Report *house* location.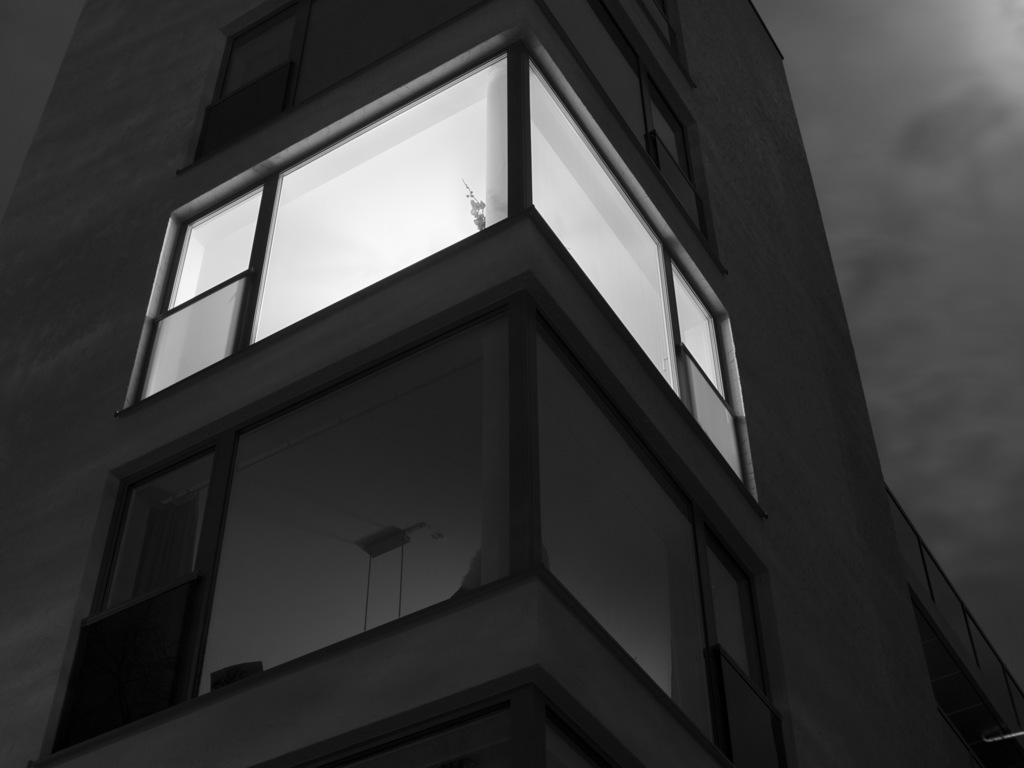
Report: pyautogui.locateOnScreen(0, 1, 1023, 765).
